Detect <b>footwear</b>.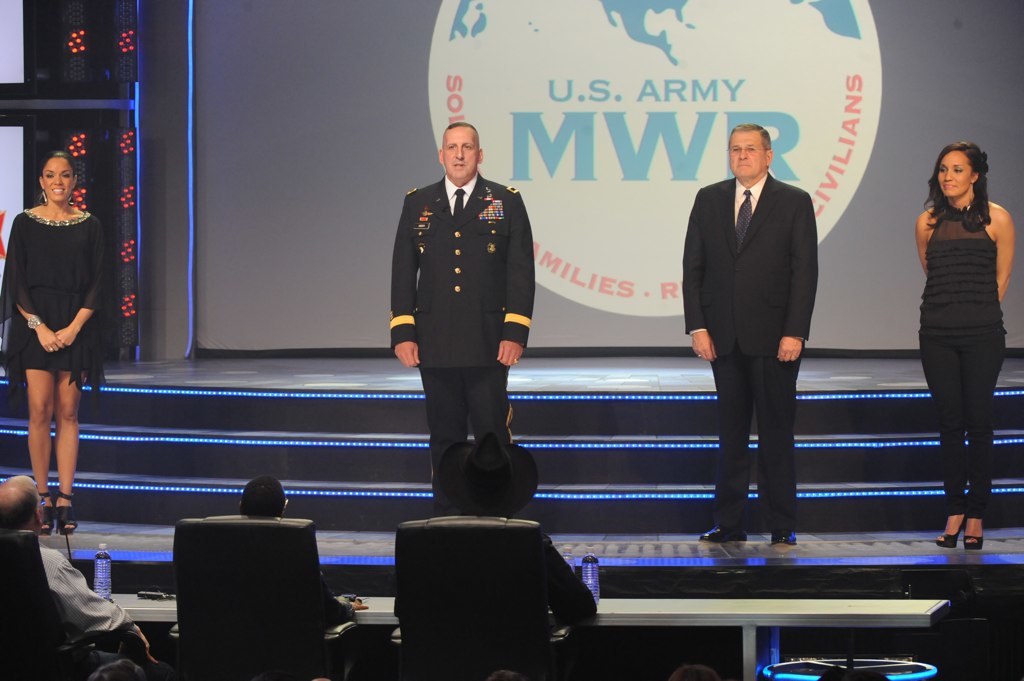
Detected at bbox=(957, 516, 985, 551).
